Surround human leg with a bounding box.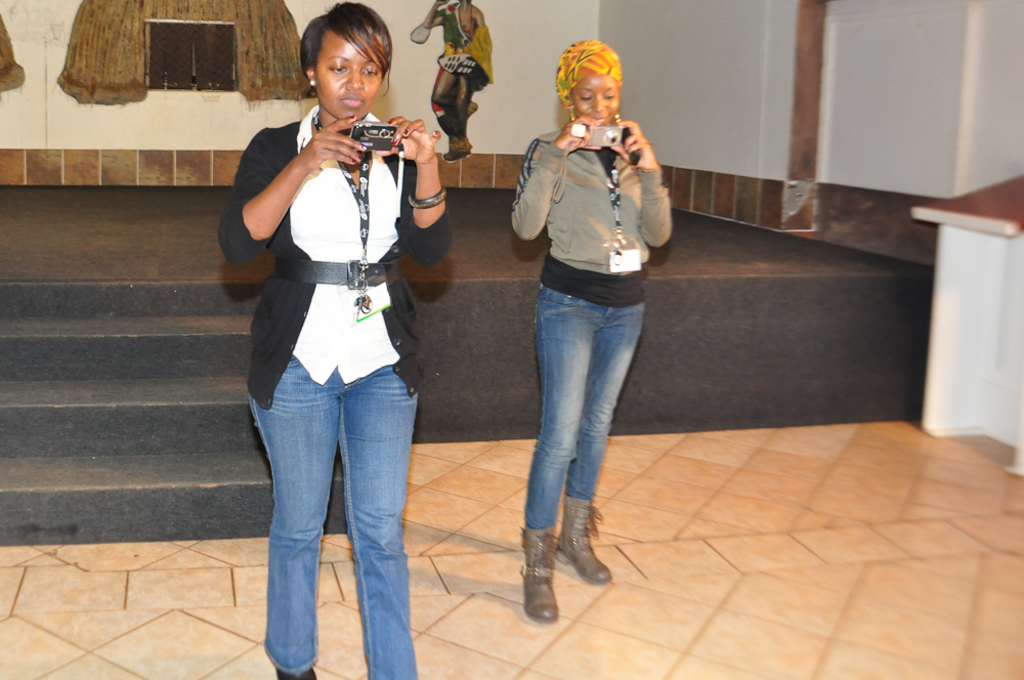
<bbox>521, 285, 594, 622</bbox>.
